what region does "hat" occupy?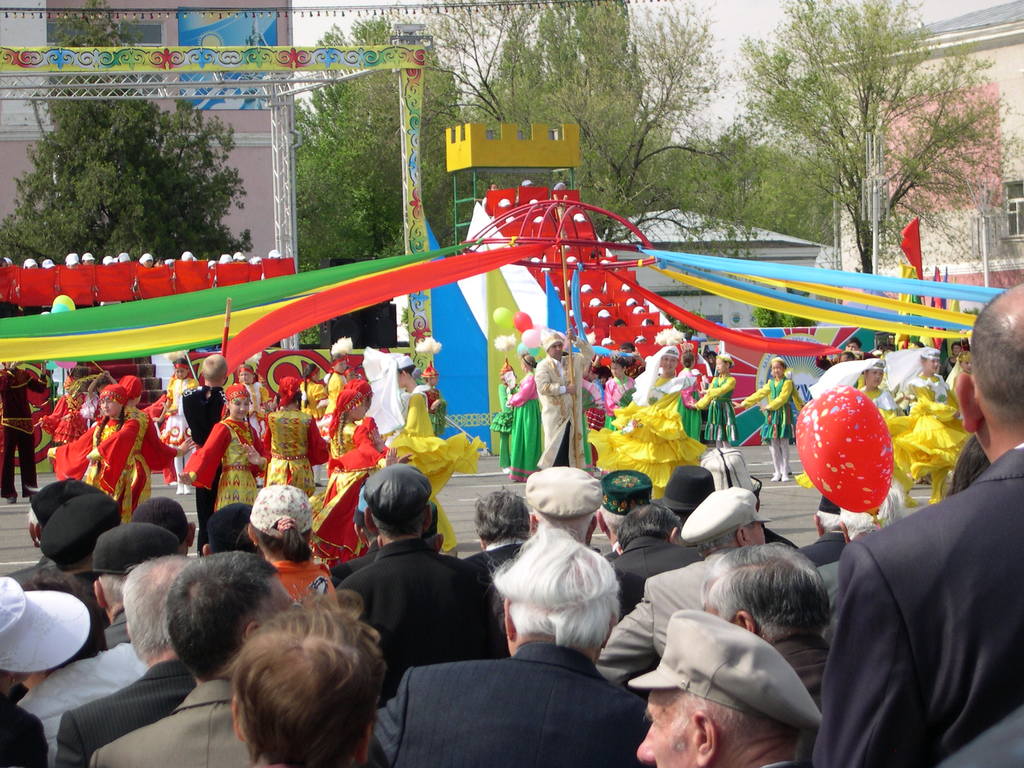
{"left": 651, "top": 465, "right": 714, "bottom": 511}.
